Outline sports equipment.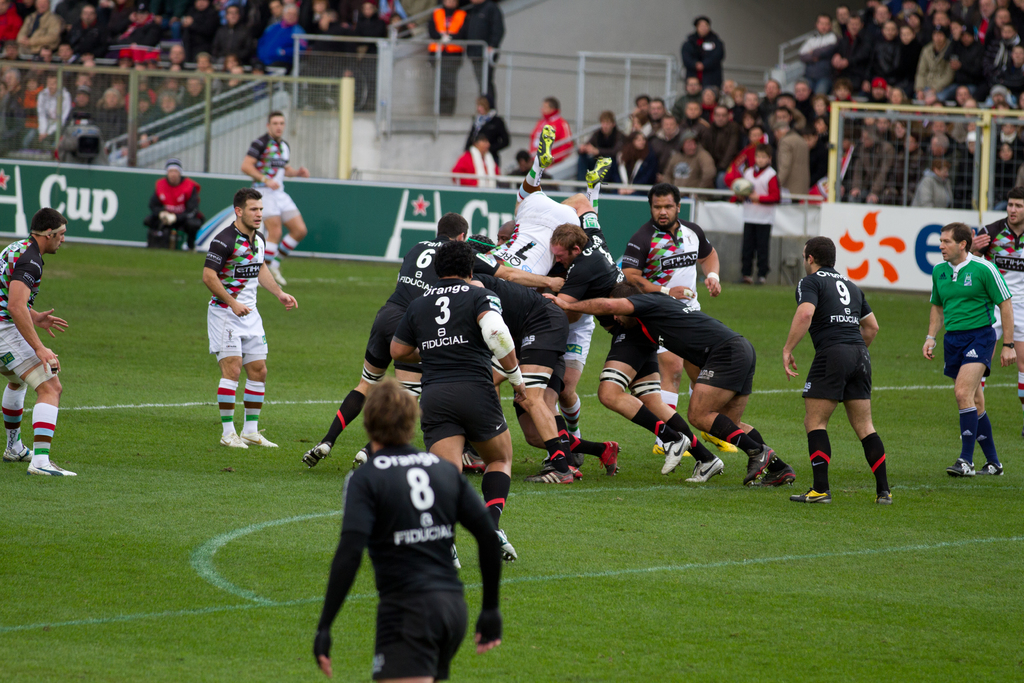
Outline: [x1=763, y1=465, x2=797, y2=484].
